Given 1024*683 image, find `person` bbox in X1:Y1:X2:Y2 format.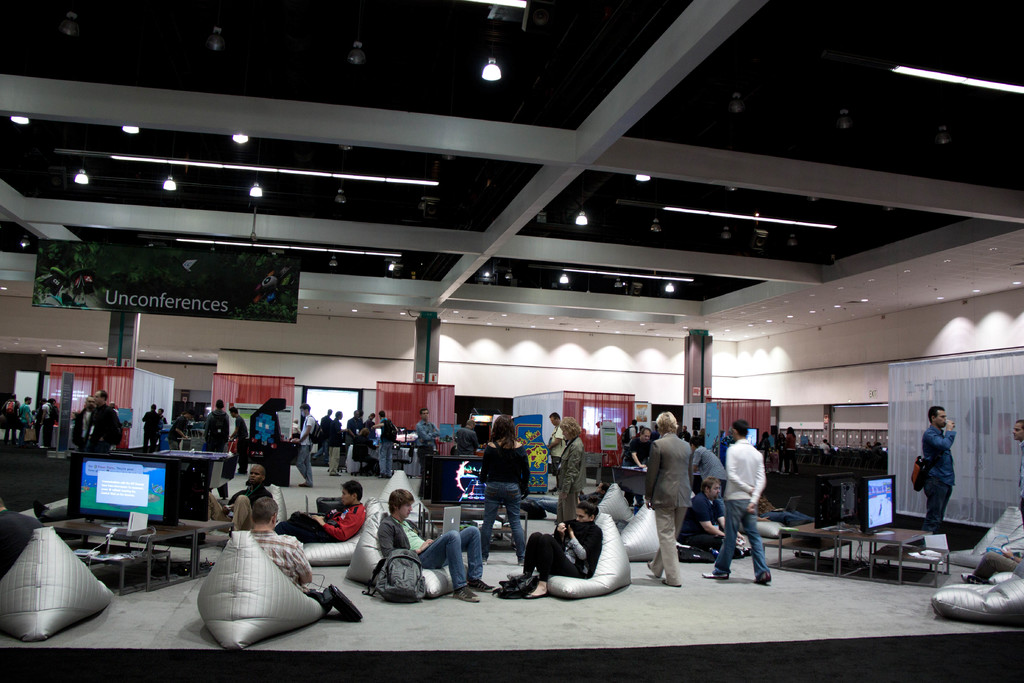
378:490:492:604.
